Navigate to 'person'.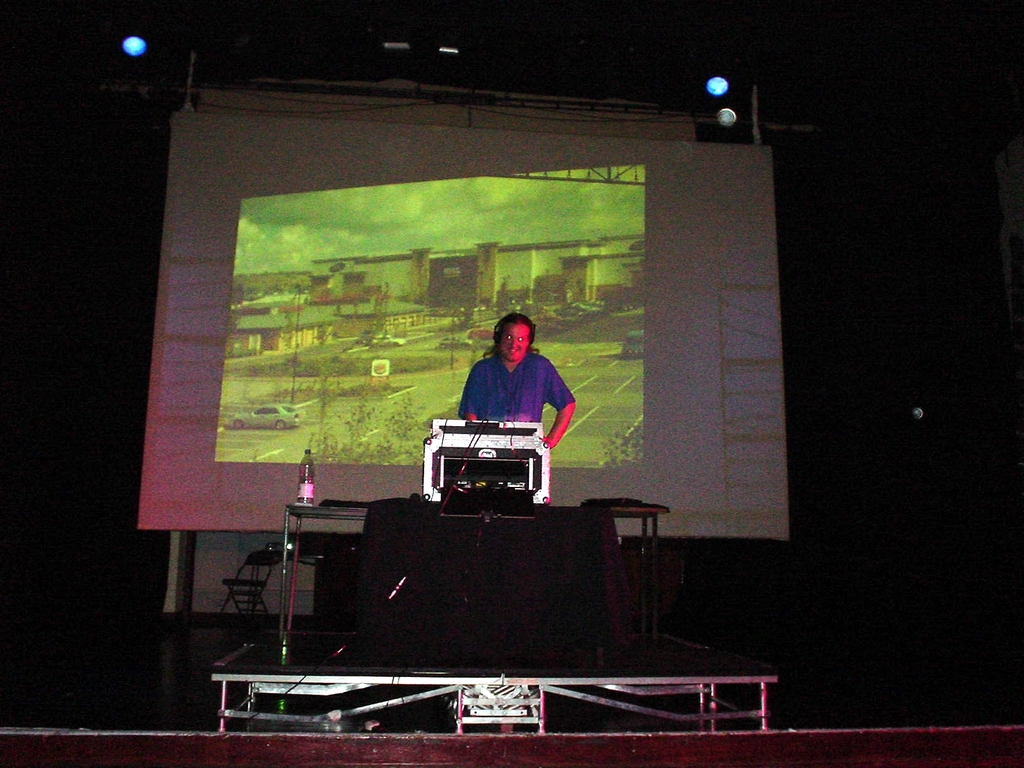
Navigation target: (x1=458, y1=310, x2=577, y2=446).
